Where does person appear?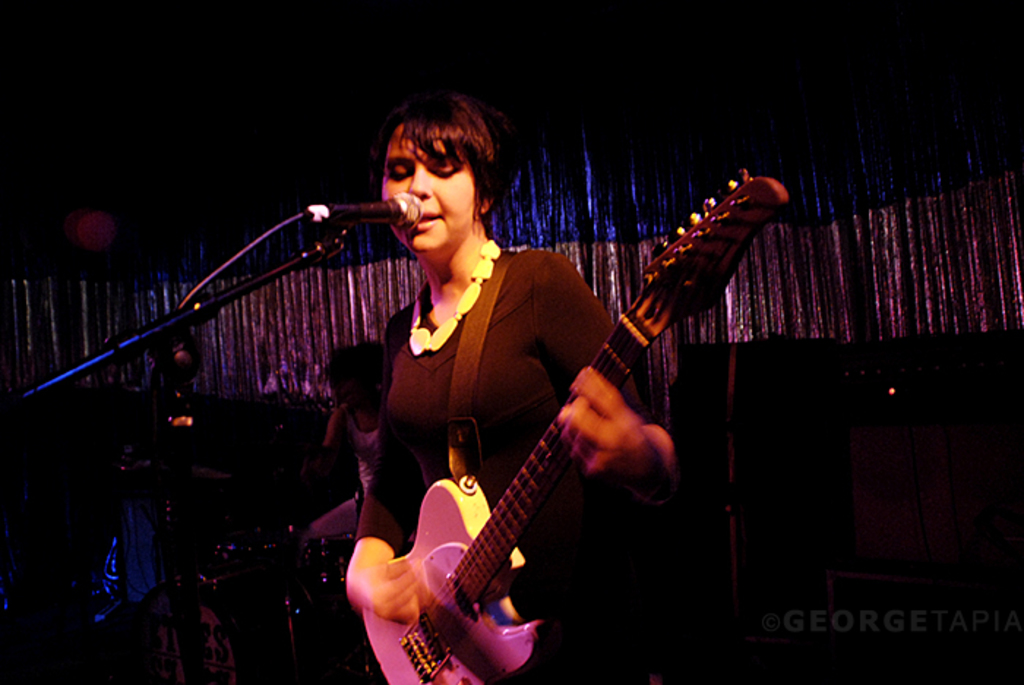
Appears at left=294, top=337, right=386, bottom=604.
